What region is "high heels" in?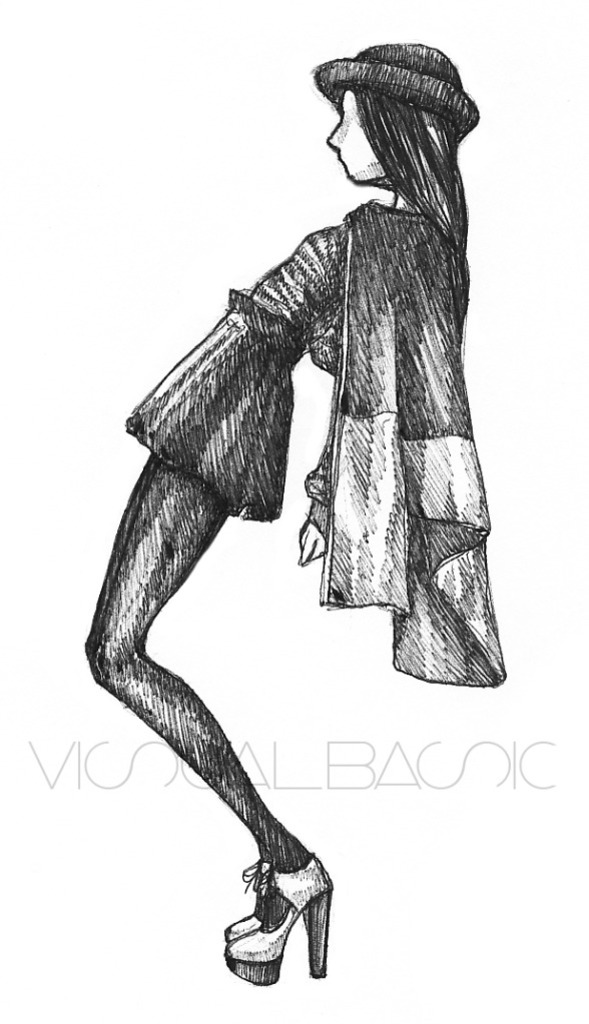
[left=219, top=863, right=333, bottom=990].
